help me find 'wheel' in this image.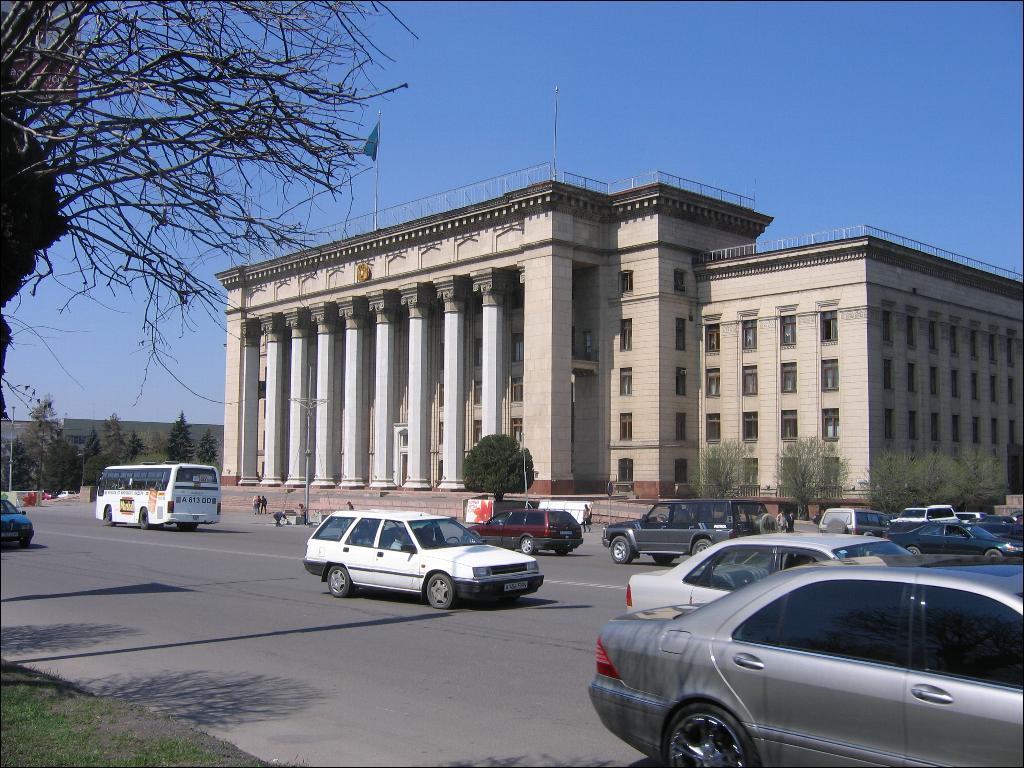
Found it: <bbox>654, 550, 676, 564</bbox>.
